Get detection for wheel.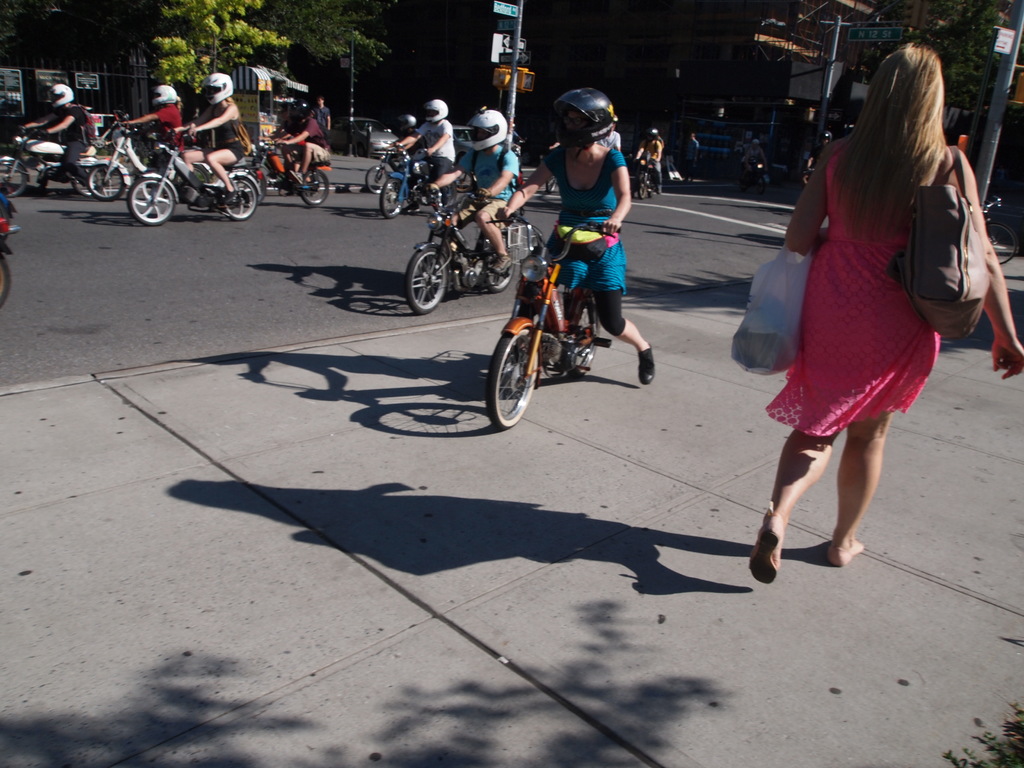
Detection: box=[636, 176, 645, 198].
